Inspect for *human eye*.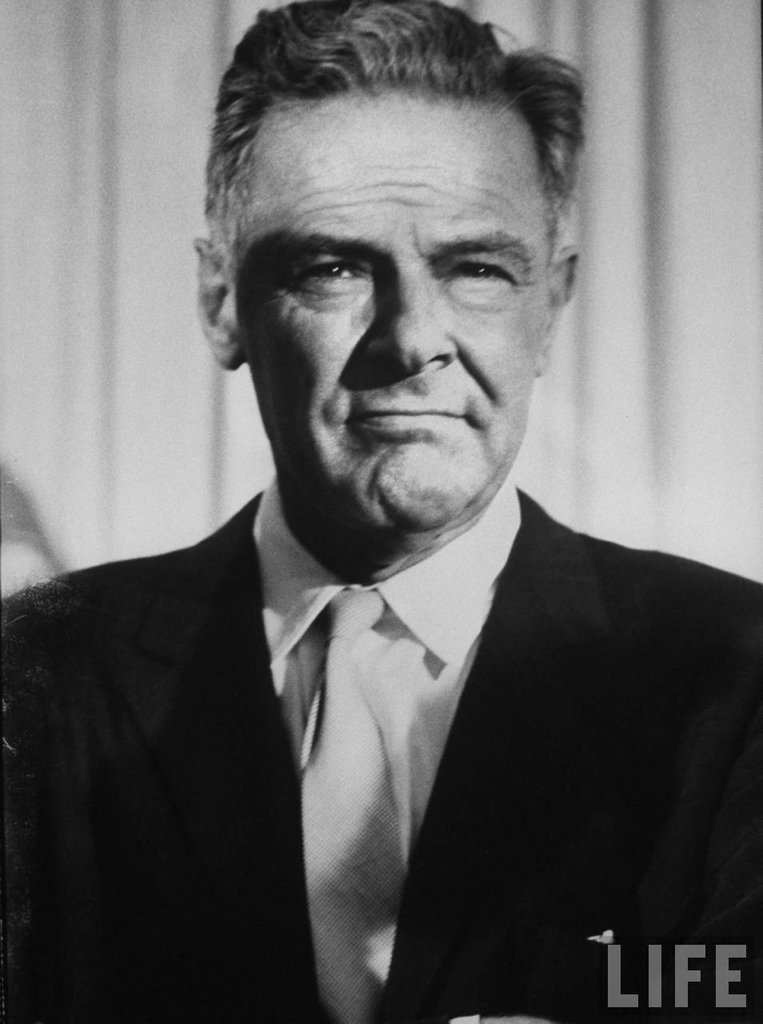
Inspection: Rect(431, 245, 528, 304).
